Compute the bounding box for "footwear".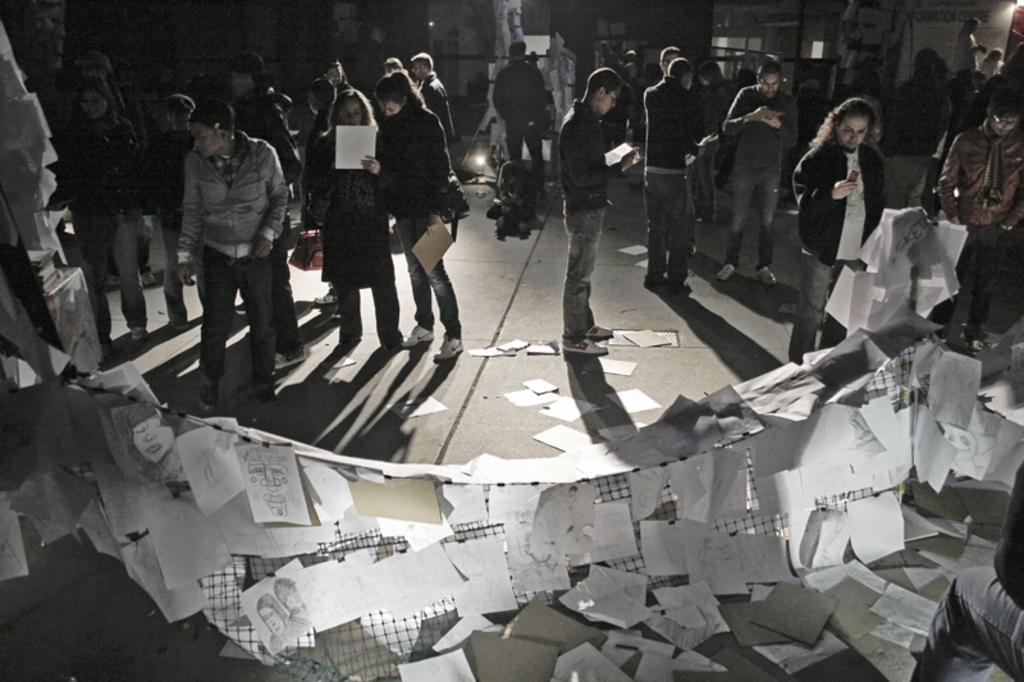
406 319 439 348.
